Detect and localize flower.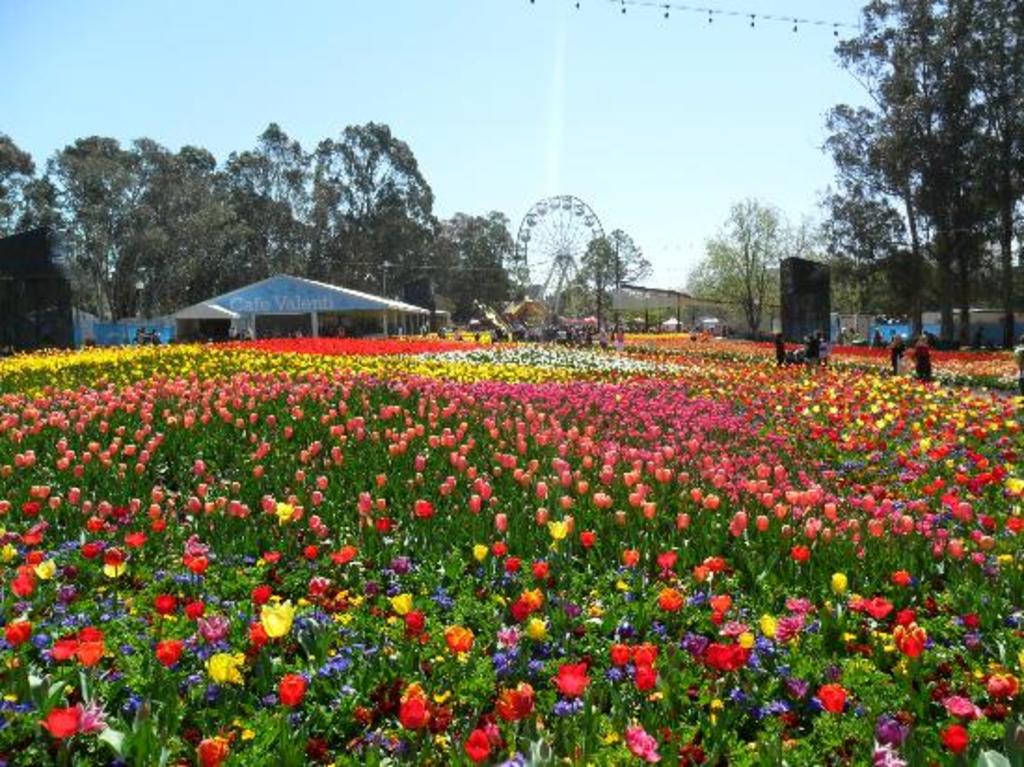
Localized at [184,598,207,620].
